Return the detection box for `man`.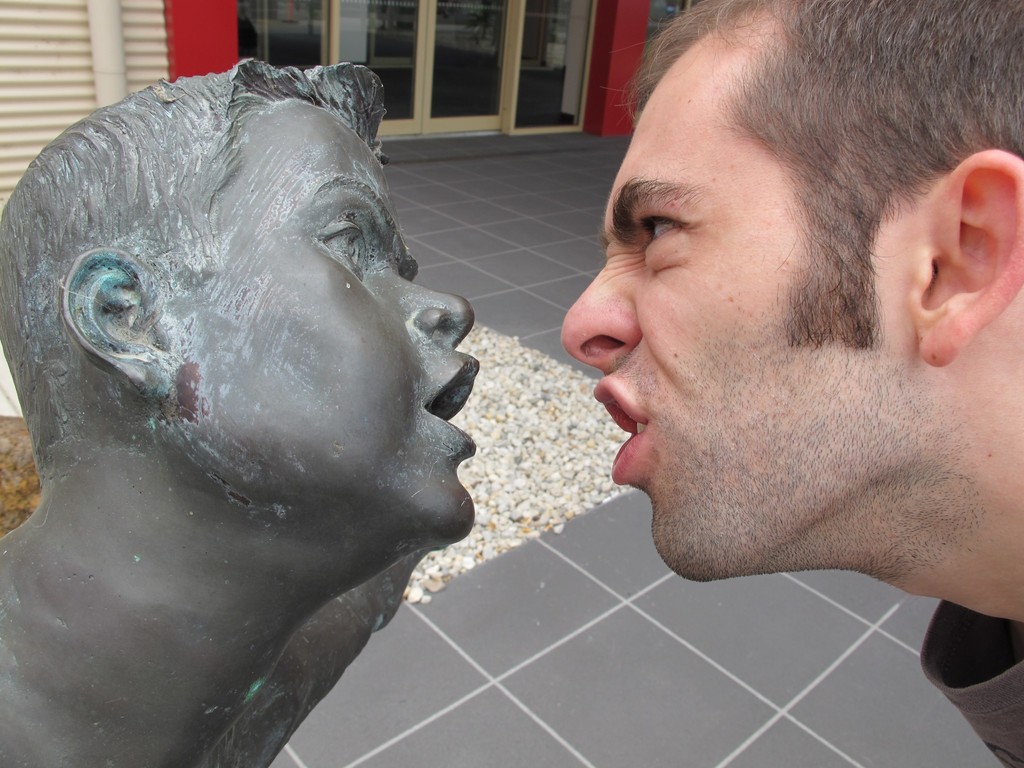
{"left": 0, "top": 60, "right": 475, "bottom": 767}.
